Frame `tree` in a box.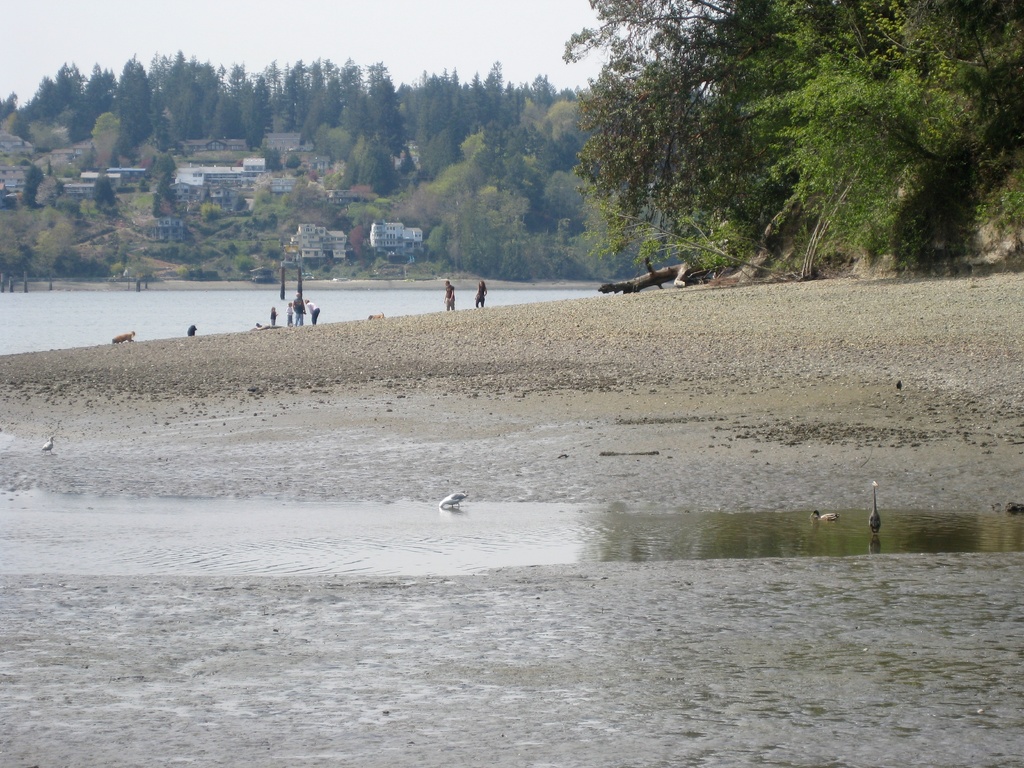
locate(59, 142, 99, 179).
